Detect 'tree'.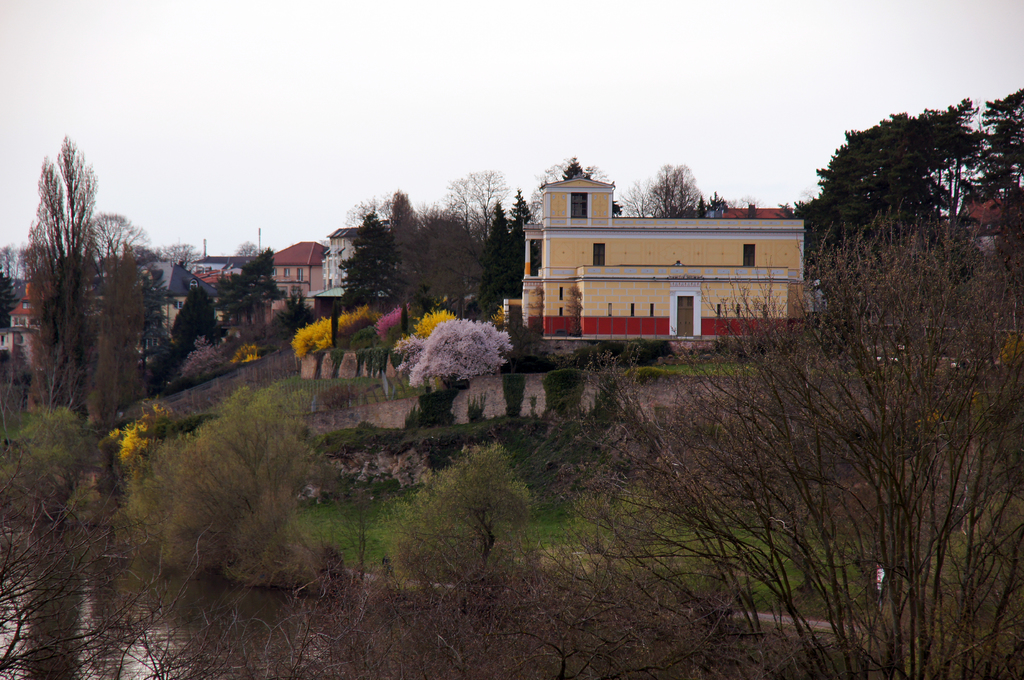
Detected at locate(446, 166, 501, 245).
